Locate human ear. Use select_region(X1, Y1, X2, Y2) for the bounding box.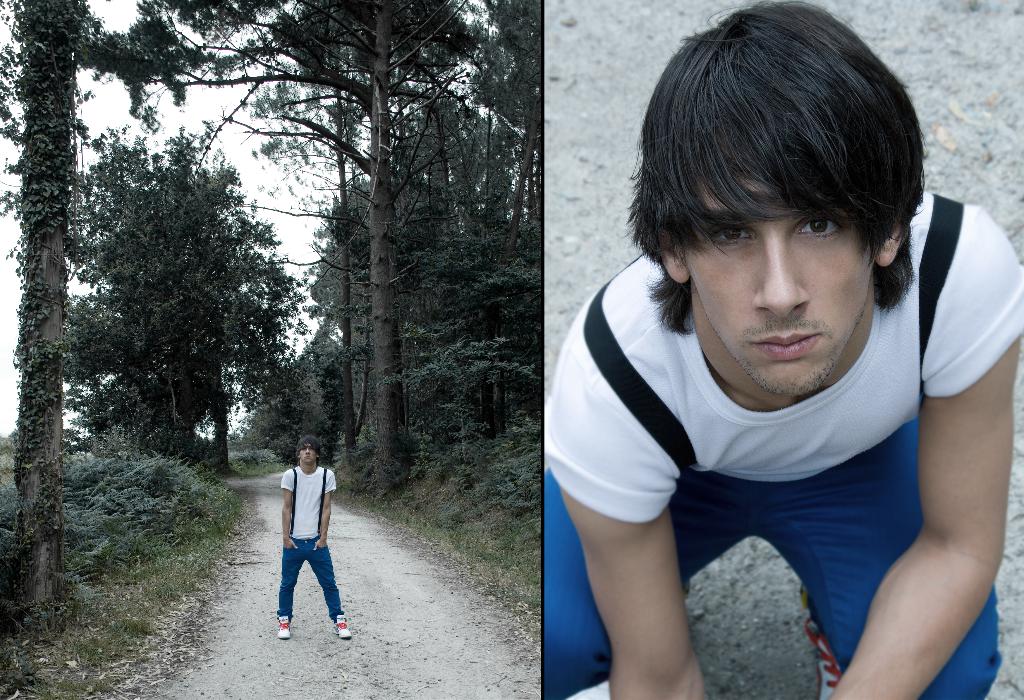
select_region(875, 220, 902, 271).
